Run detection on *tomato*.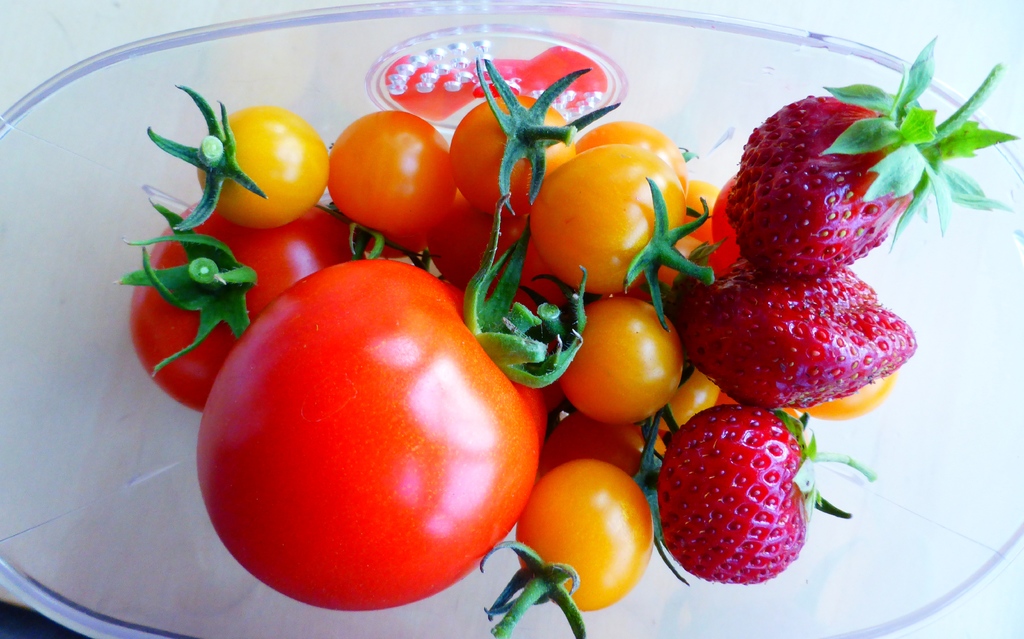
Result: l=561, t=293, r=685, b=424.
